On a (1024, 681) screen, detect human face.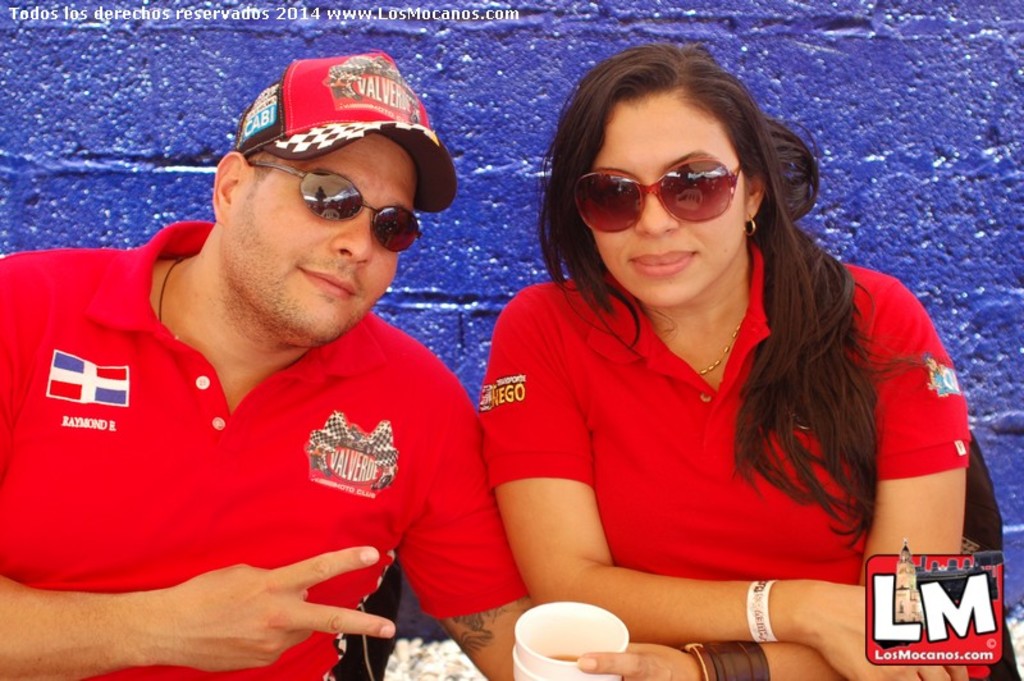
<bbox>594, 97, 742, 306</bbox>.
